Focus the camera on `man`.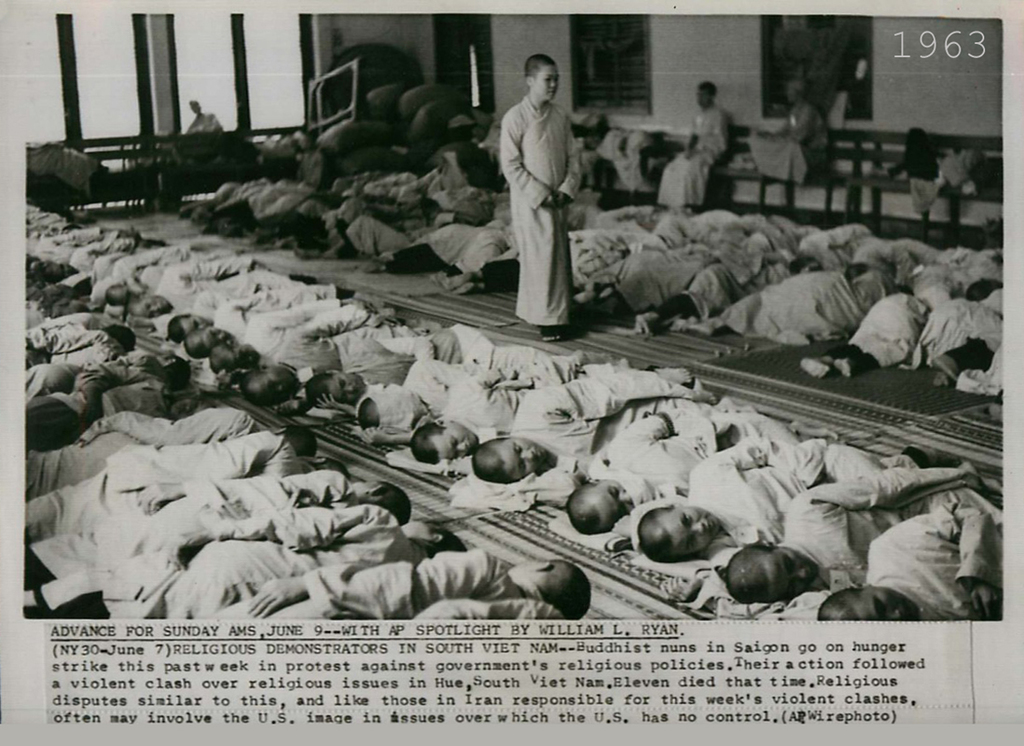
Focus region: region(207, 280, 389, 381).
